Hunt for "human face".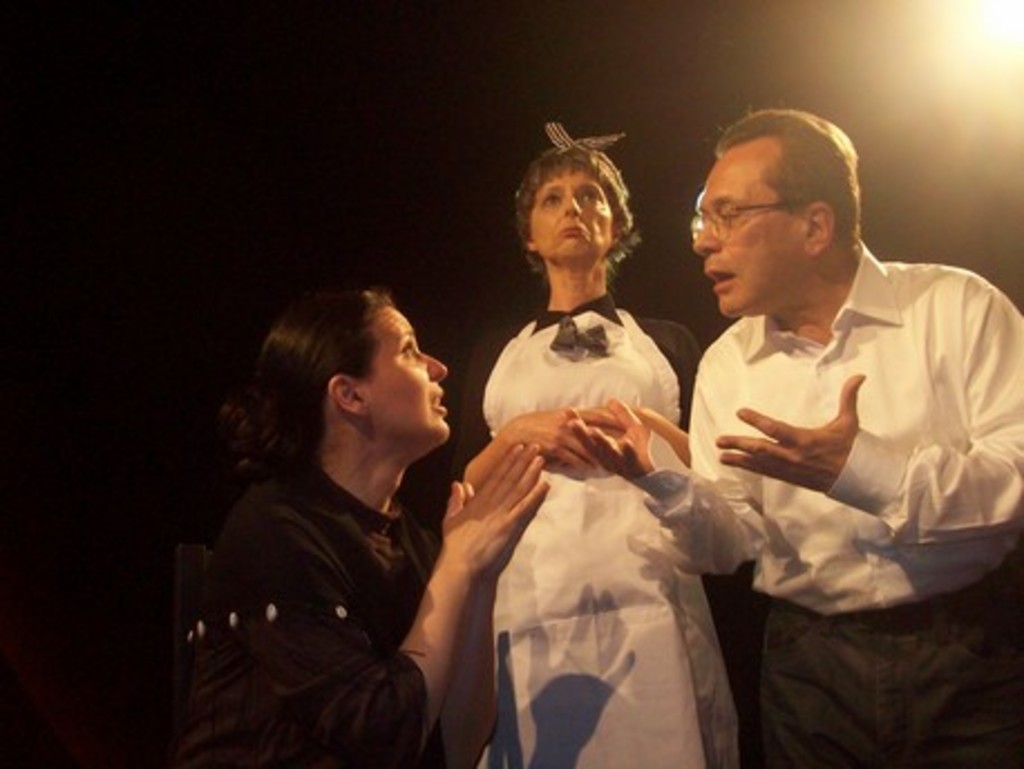
Hunted down at box=[693, 134, 809, 320].
